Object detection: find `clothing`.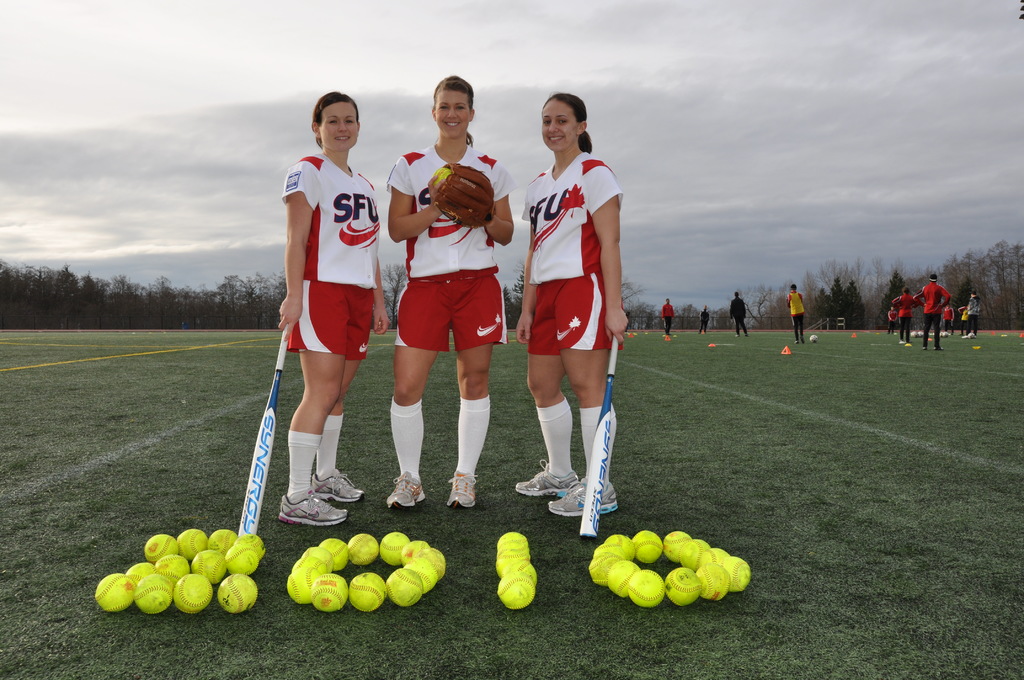
[942, 305, 956, 328].
